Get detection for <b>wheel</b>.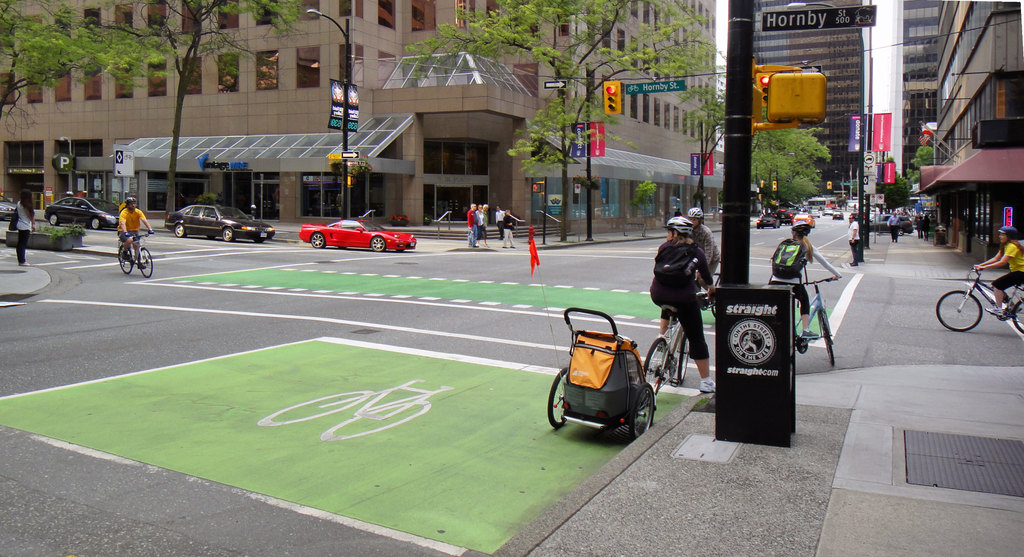
Detection: l=675, t=334, r=691, b=382.
